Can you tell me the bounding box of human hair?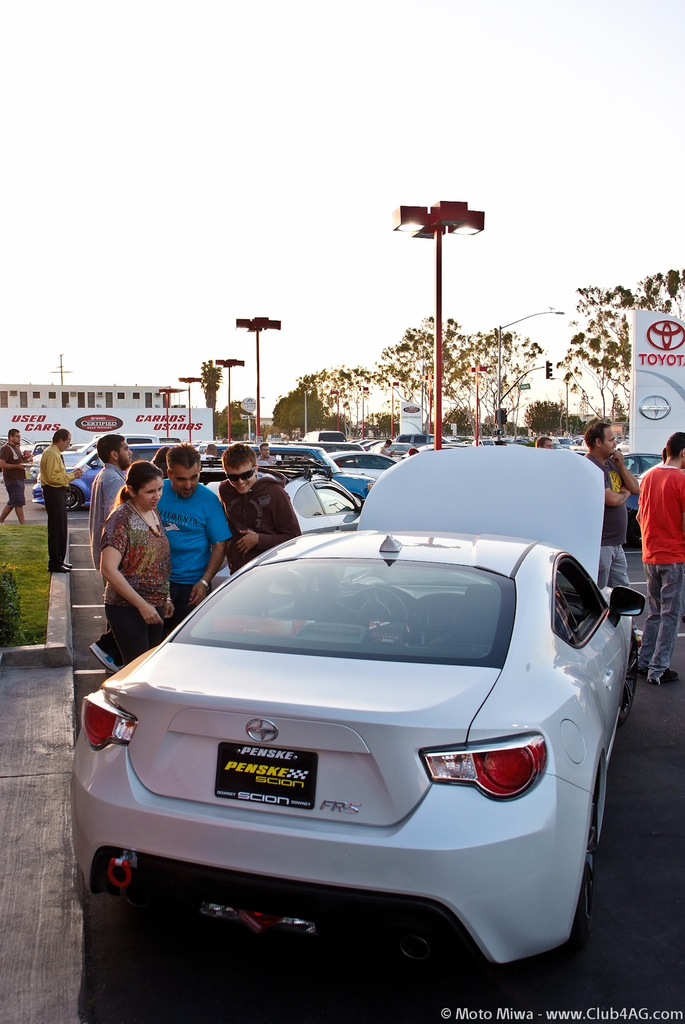
(583,416,606,456).
